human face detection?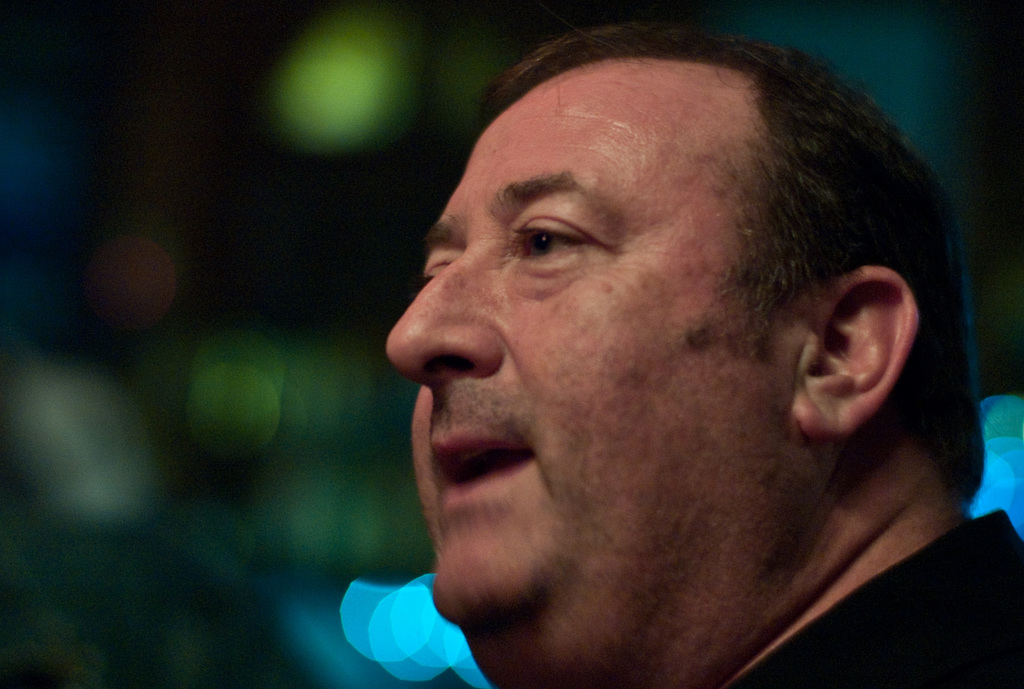
rect(382, 57, 788, 626)
